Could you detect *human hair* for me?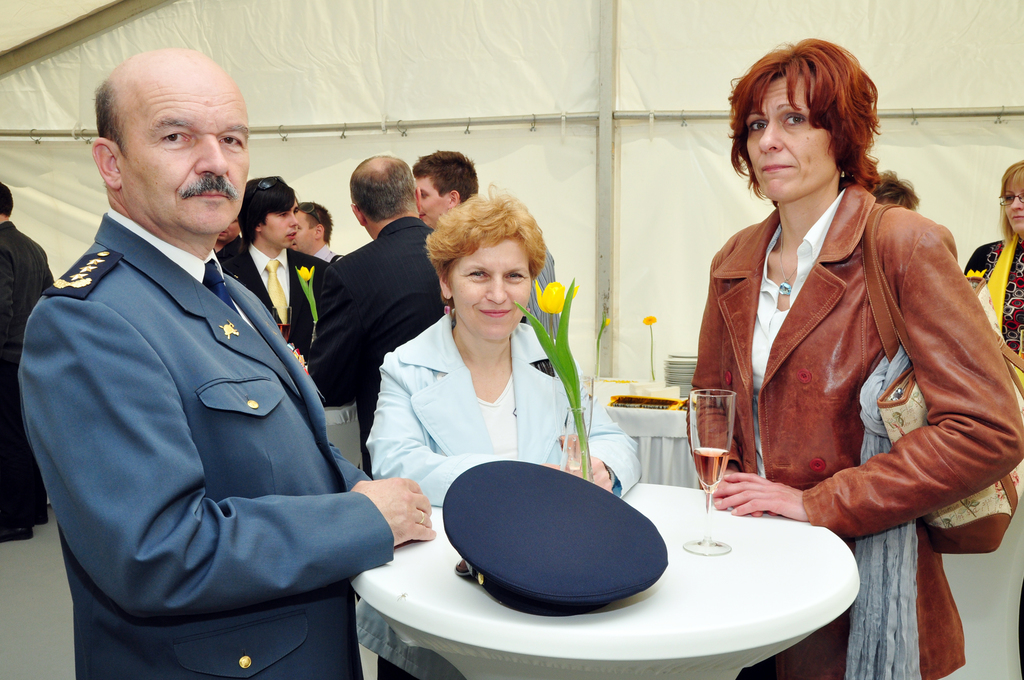
Detection result: x1=0 y1=180 x2=16 y2=213.
